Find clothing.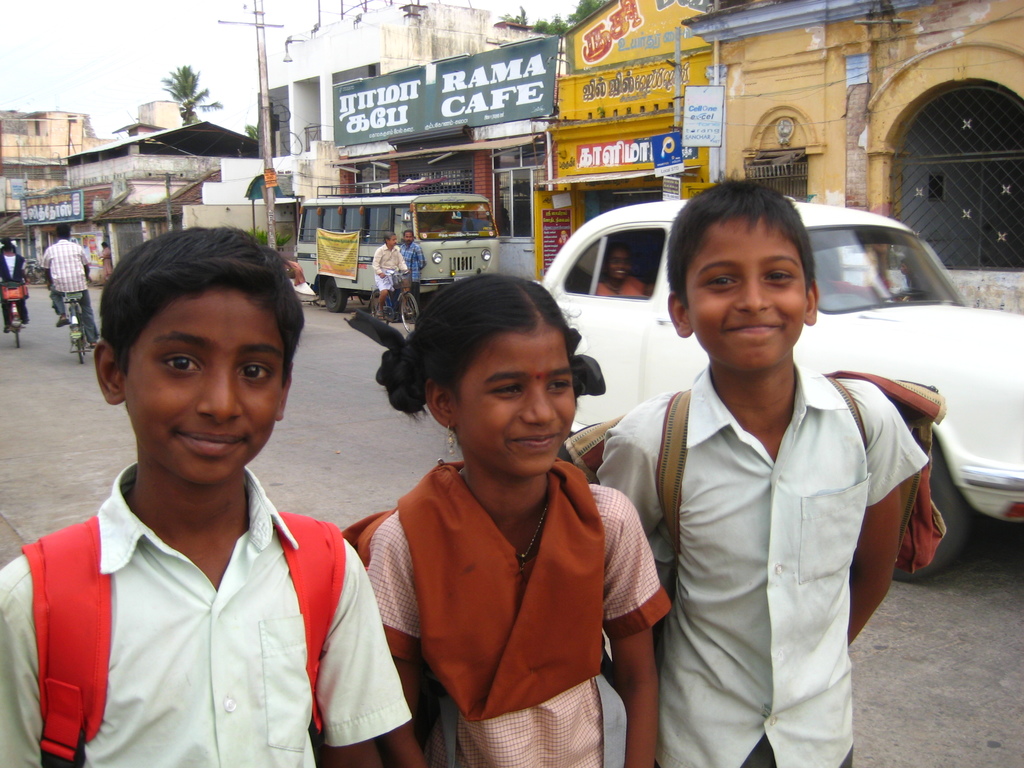
<bbox>630, 314, 915, 748</bbox>.
